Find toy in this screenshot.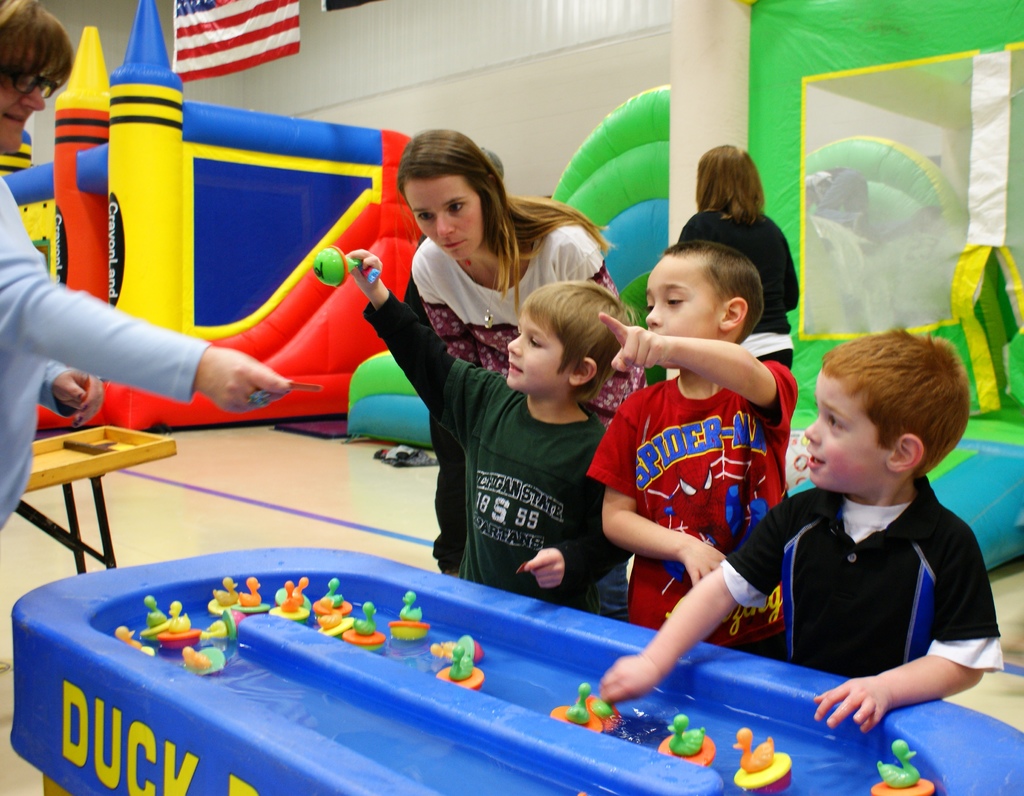
The bounding box for toy is <bbox>388, 593, 429, 642</bbox>.
